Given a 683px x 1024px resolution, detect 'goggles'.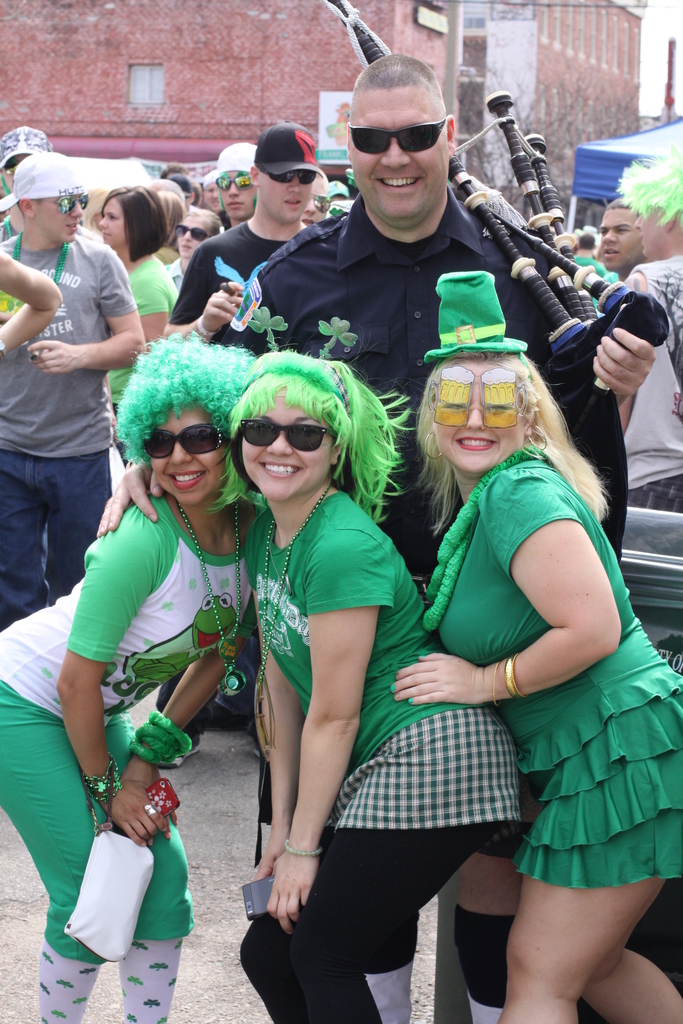
{"left": 174, "top": 223, "right": 211, "bottom": 242}.
